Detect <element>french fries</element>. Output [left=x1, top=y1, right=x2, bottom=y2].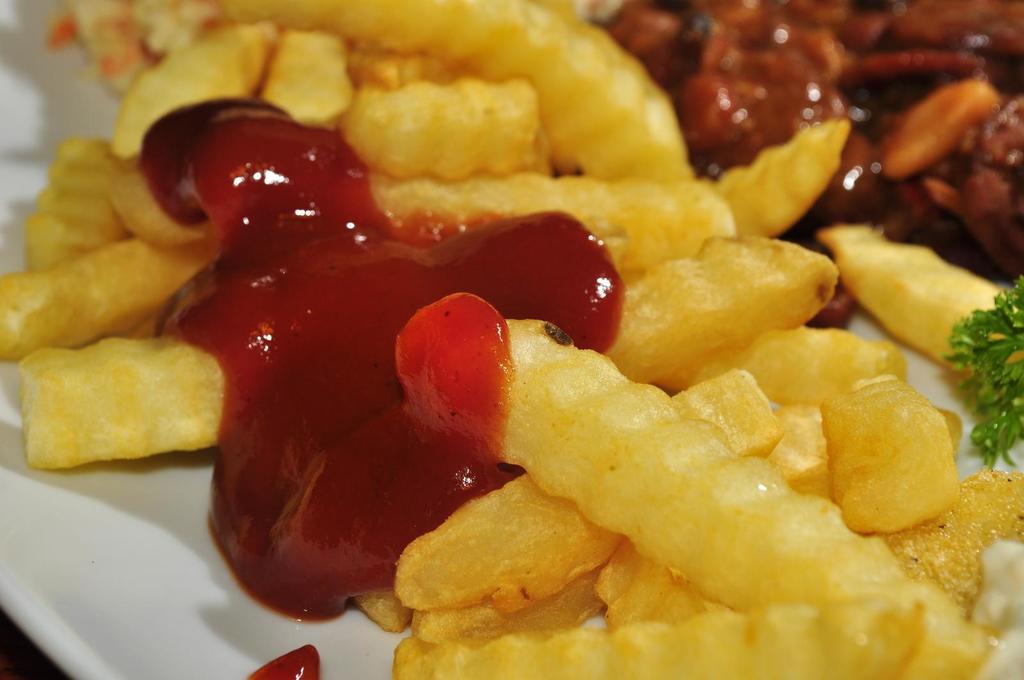
[left=209, top=0, right=698, bottom=187].
